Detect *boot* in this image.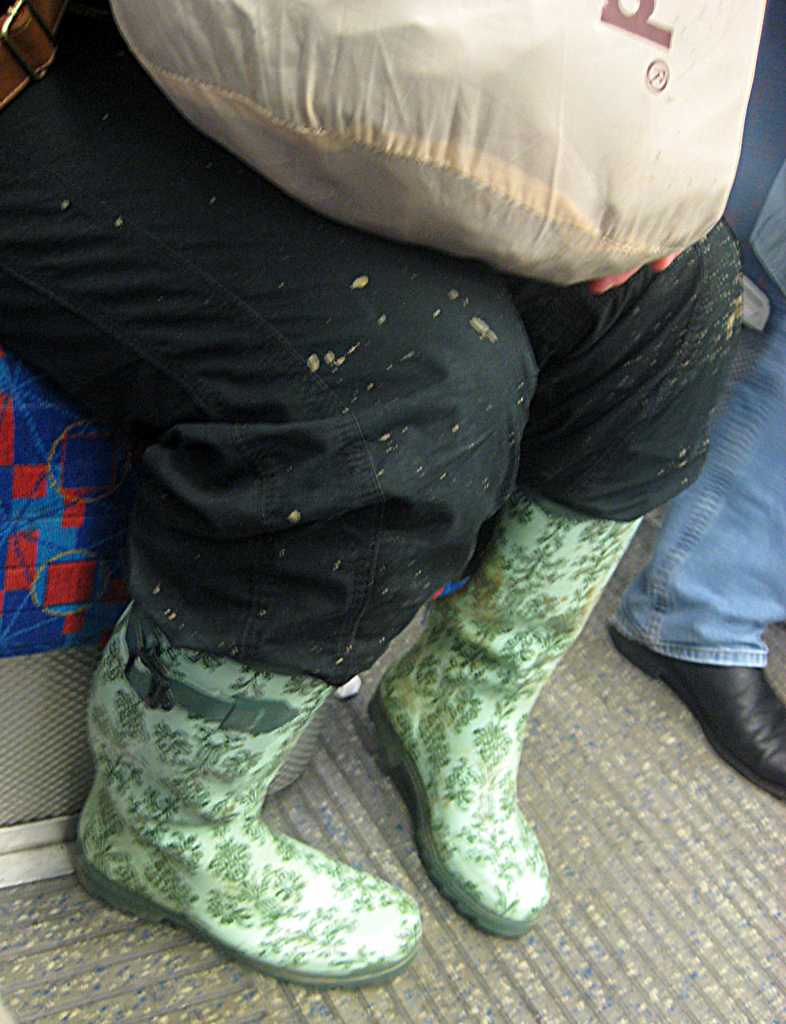
Detection: box=[376, 497, 647, 939].
